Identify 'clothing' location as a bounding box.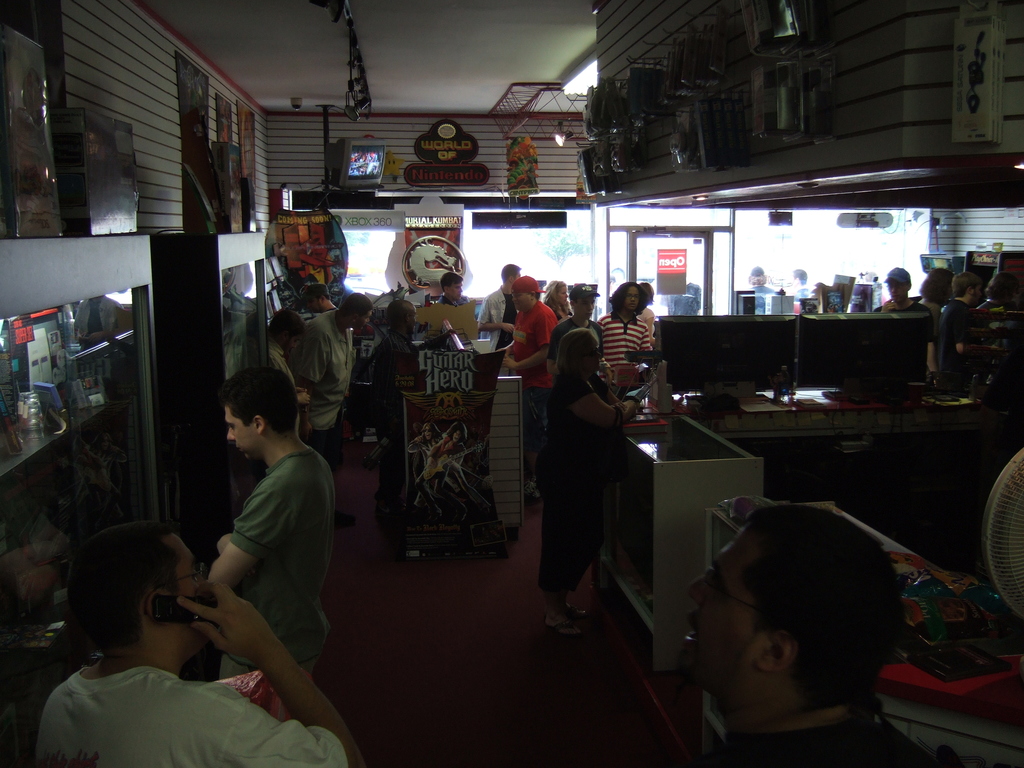
[left=879, top=295, right=940, bottom=356].
